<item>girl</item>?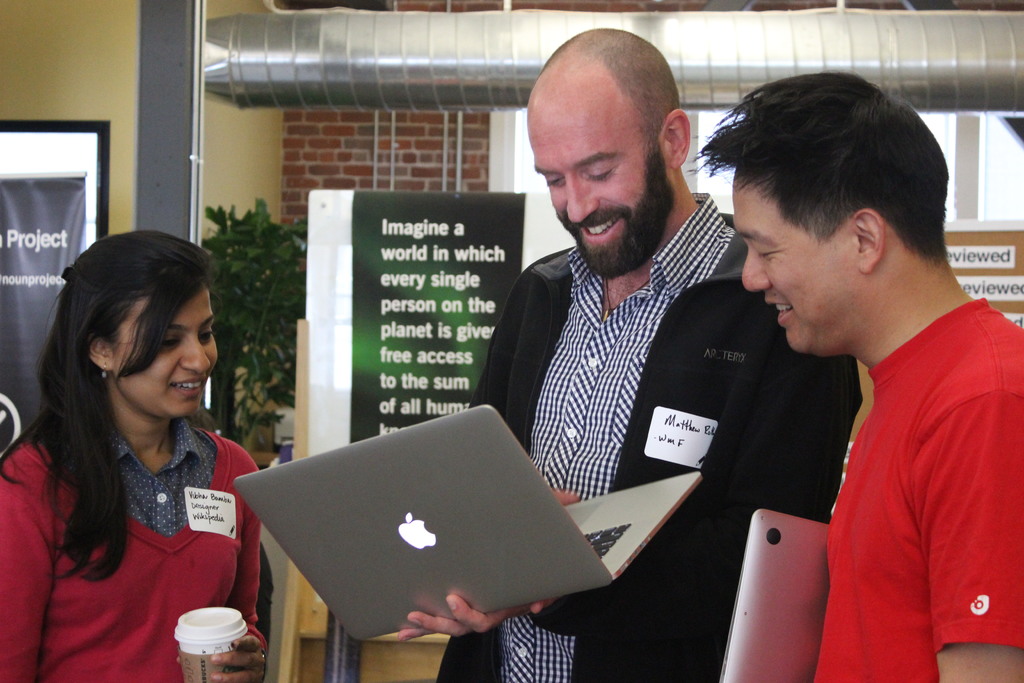
[x1=0, y1=226, x2=275, y2=682]
